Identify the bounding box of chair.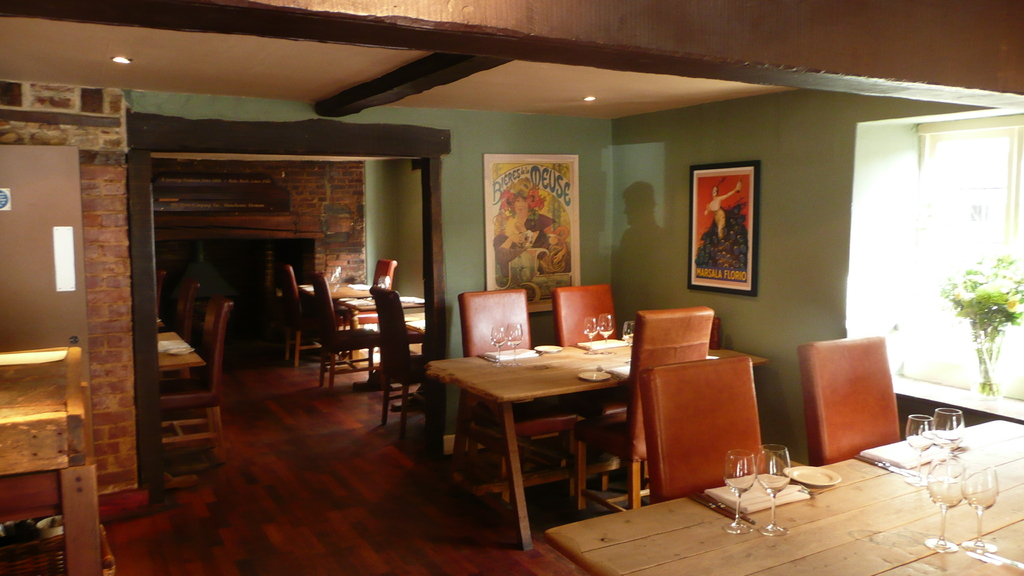
<region>452, 285, 589, 512</region>.
